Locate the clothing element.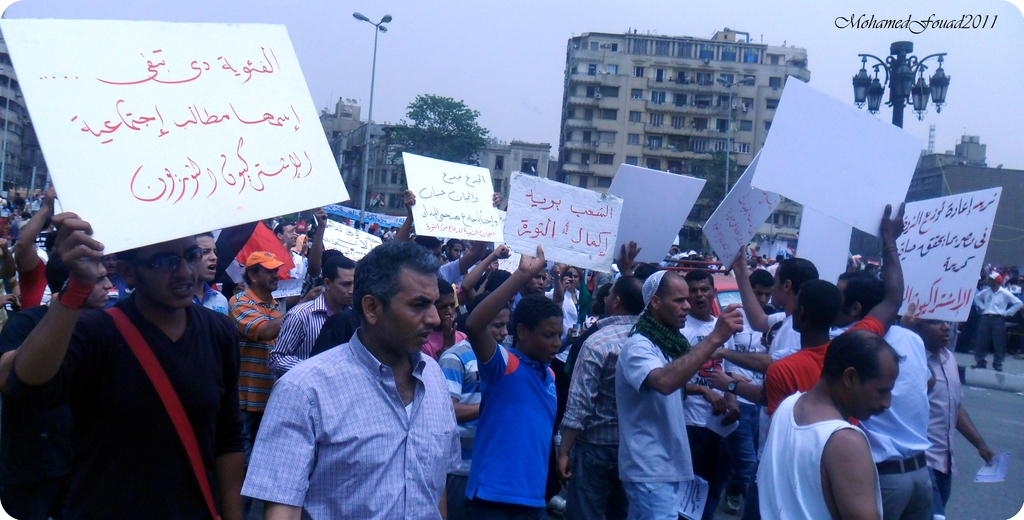
Element bbox: left=612, top=330, right=699, bottom=519.
